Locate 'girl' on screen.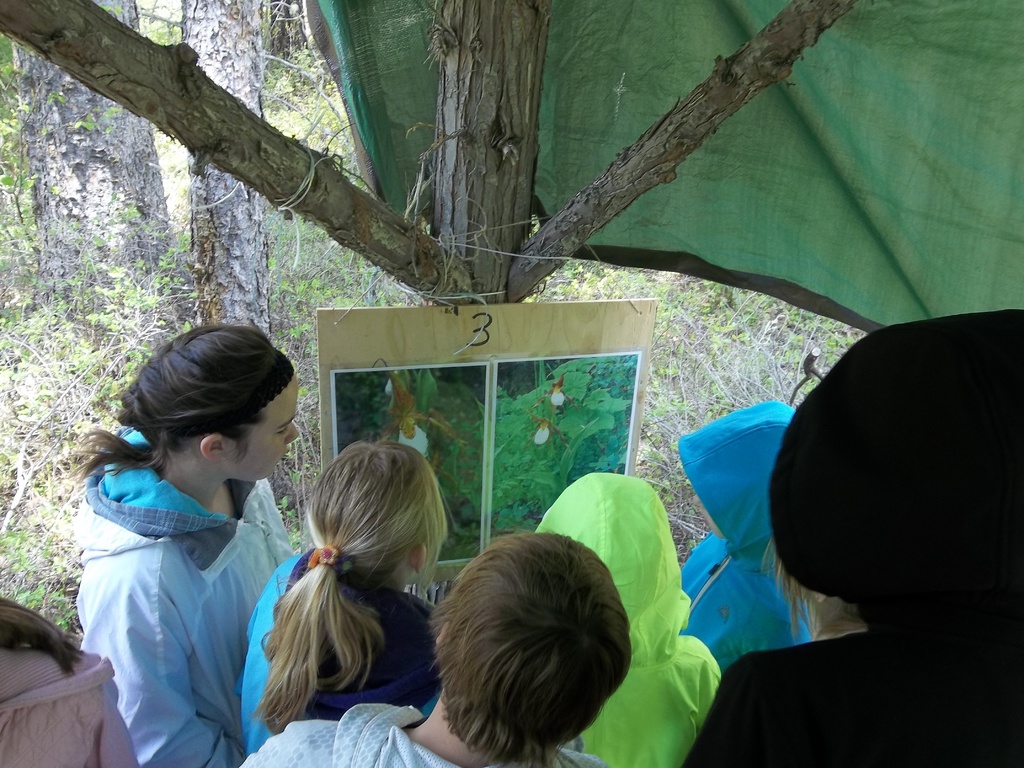
On screen at region(236, 445, 479, 755).
